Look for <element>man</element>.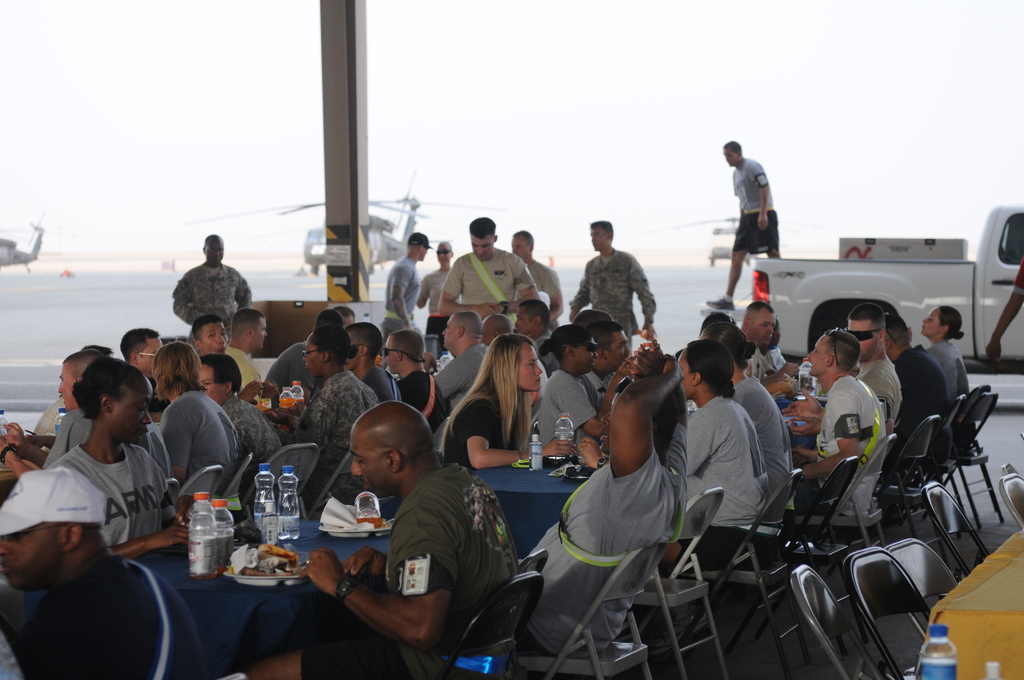
Found: select_region(741, 311, 794, 396).
